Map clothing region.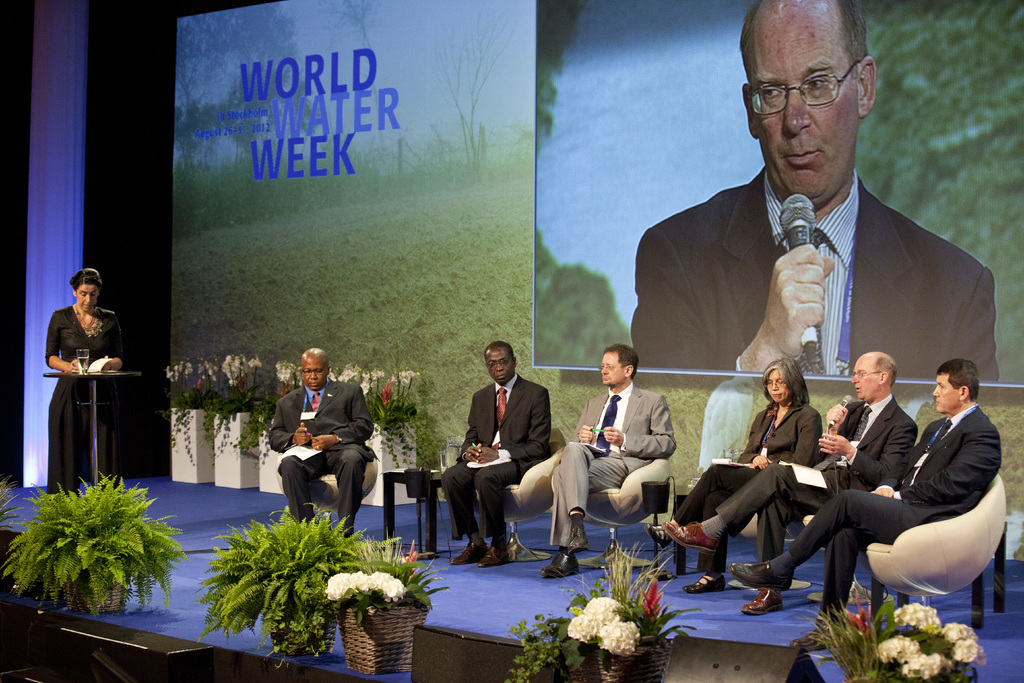
Mapped to box(676, 397, 821, 573).
